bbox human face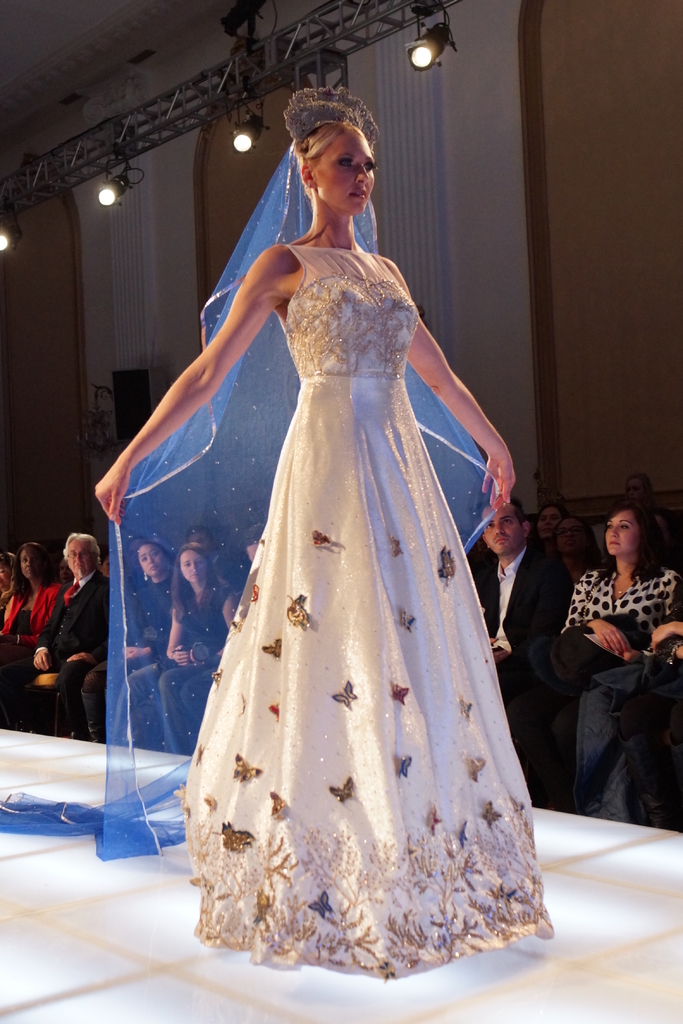
(left=539, top=508, right=561, bottom=540)
